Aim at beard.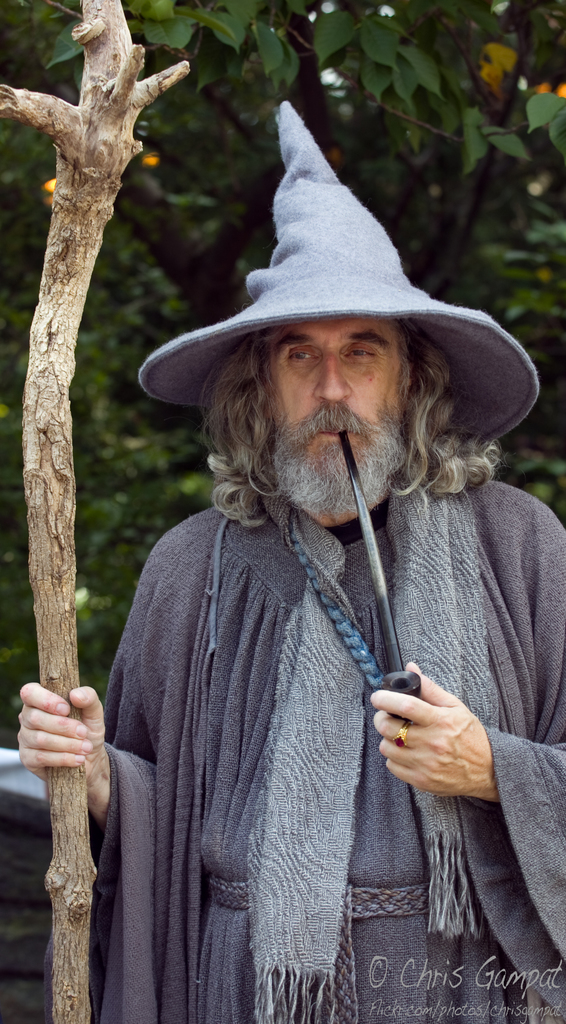
Aimed at (268,401,410,515).
